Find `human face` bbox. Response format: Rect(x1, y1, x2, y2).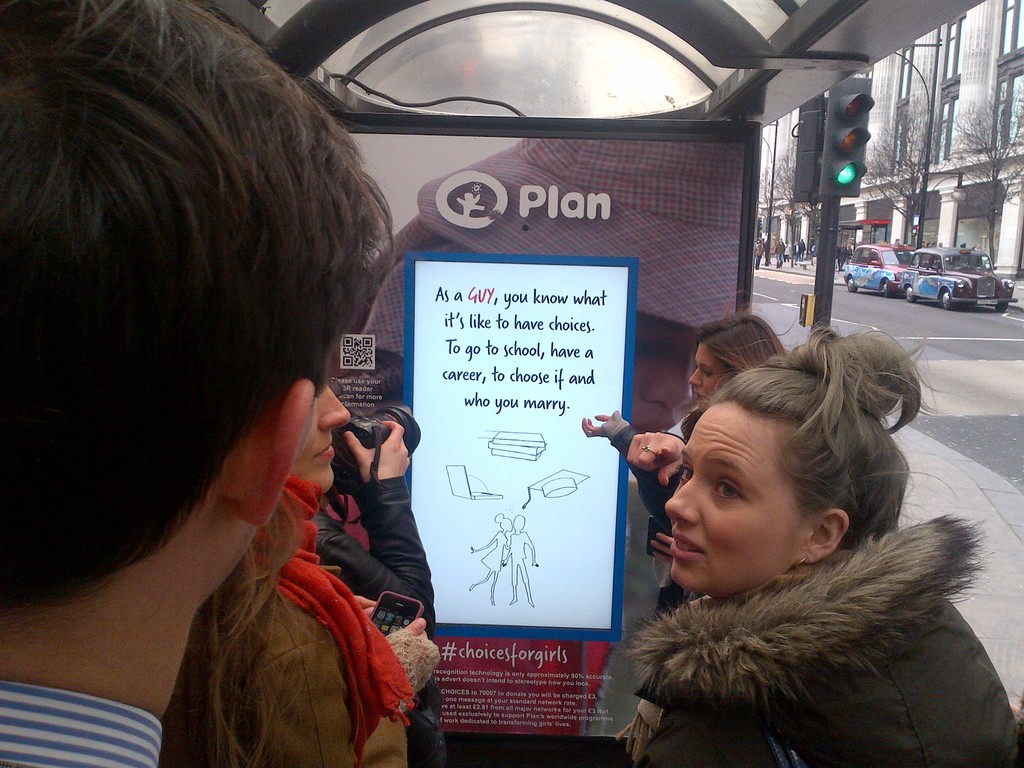
Rect(662, 402, 804, 584).
